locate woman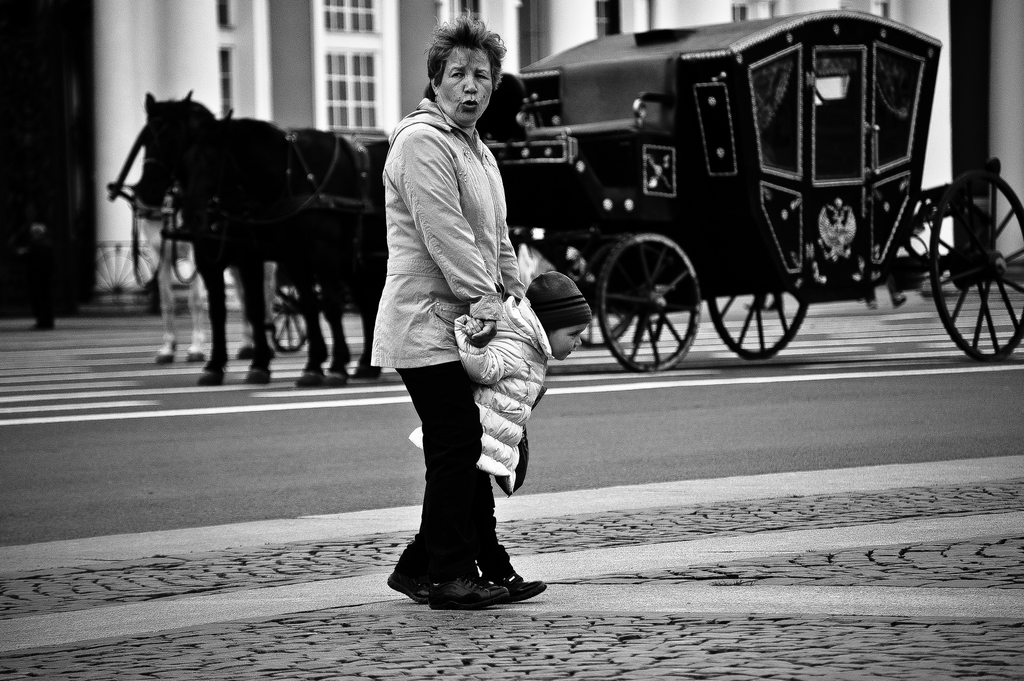
locate(362, 31, 568, 611)
